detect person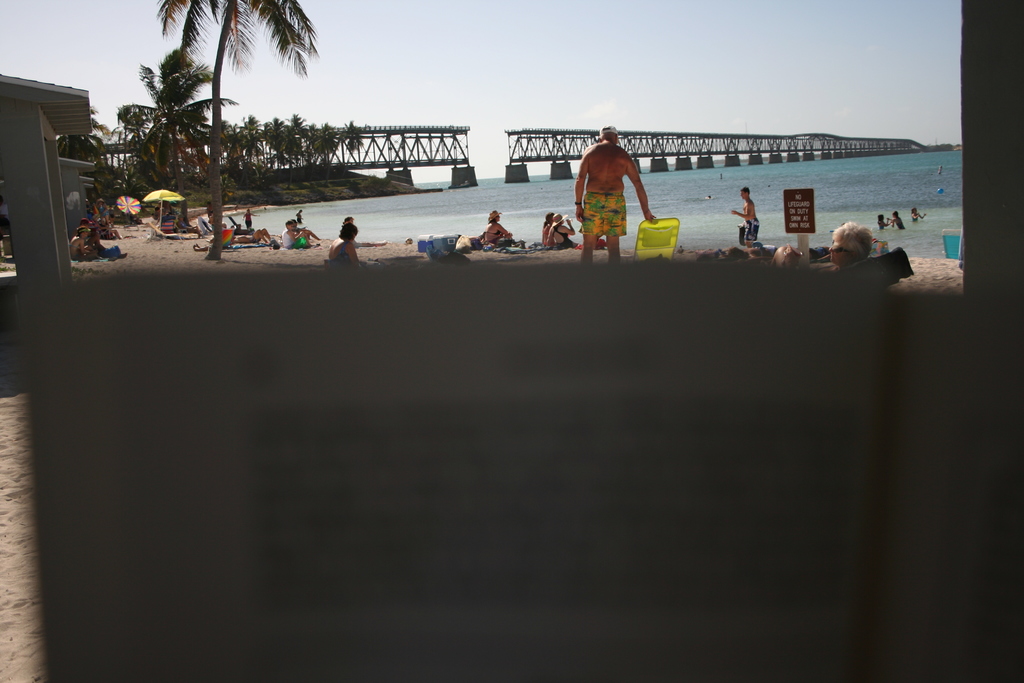
550:212:577:252
